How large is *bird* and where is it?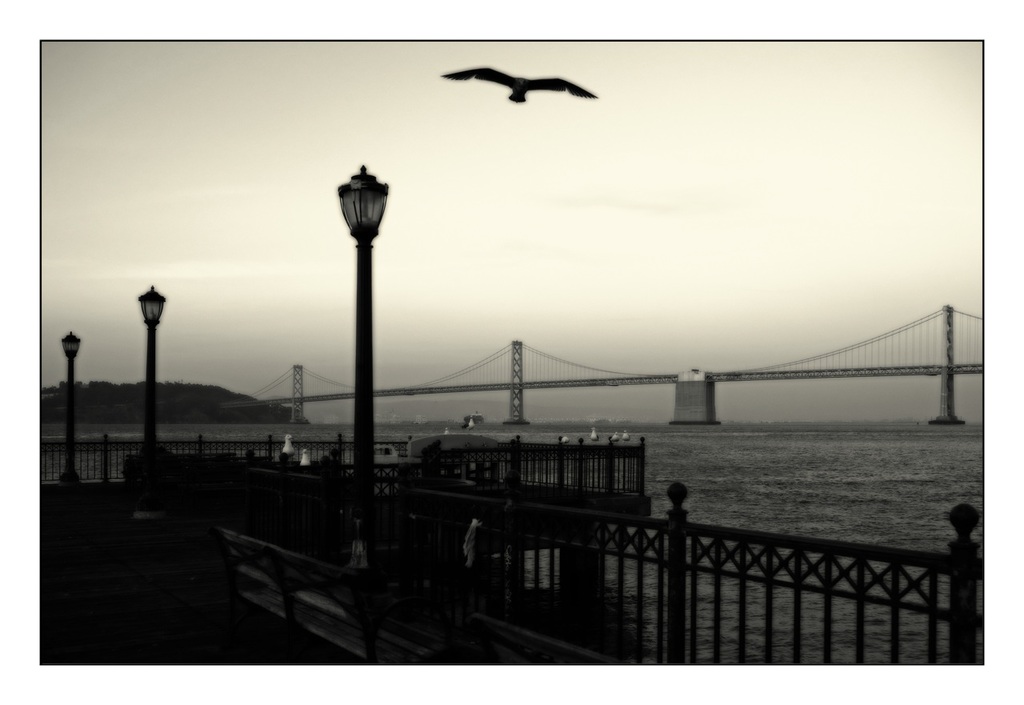
Bounding box: l=462, t=416, r=478, b=433.
